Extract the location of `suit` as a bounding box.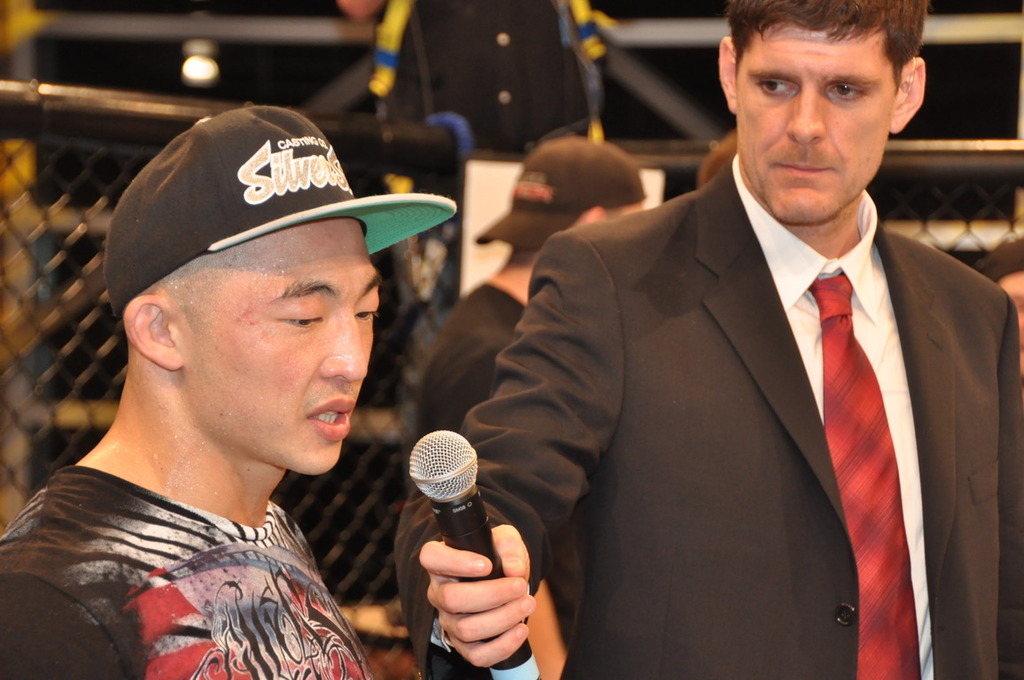
<region>391, 157, 1023, 679</region>.
